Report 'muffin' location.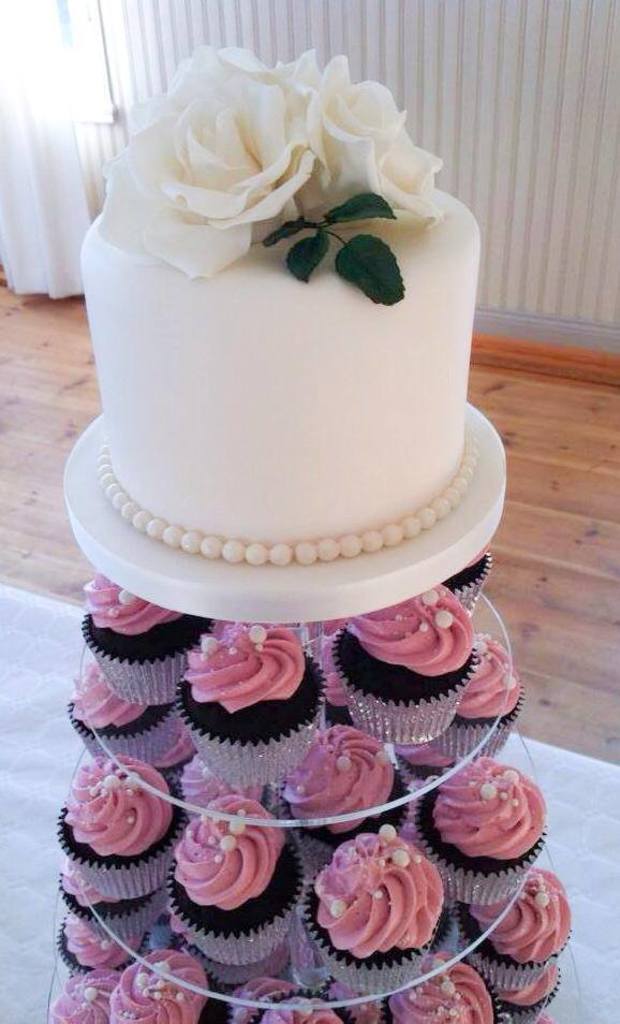
Report: x1=392, y1=943, x2=498, y2=1023.
